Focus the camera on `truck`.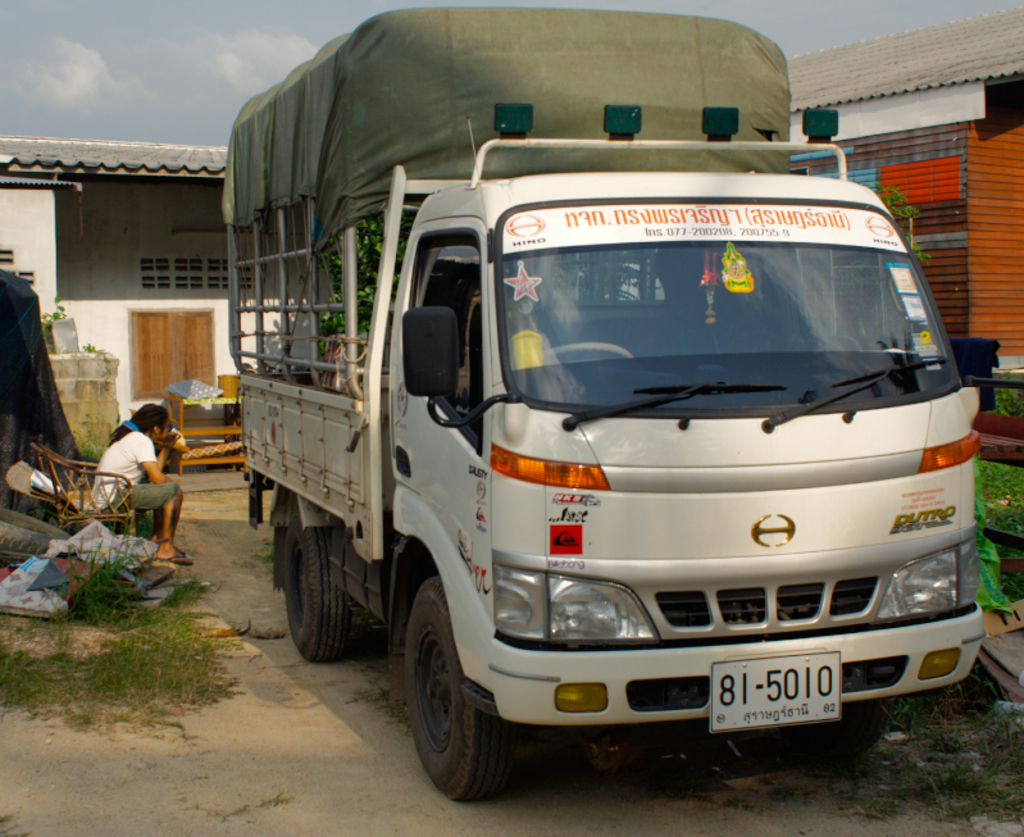
Focus region: 210:26:983:793.
